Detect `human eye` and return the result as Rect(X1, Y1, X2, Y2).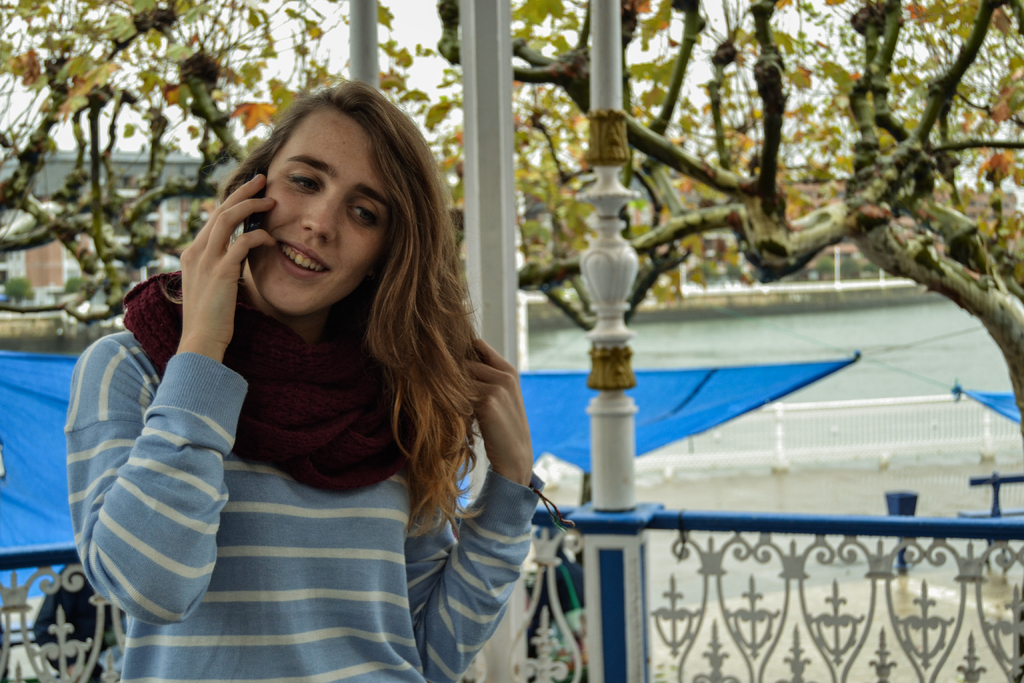
Rect(347, 195, 383, 229).
